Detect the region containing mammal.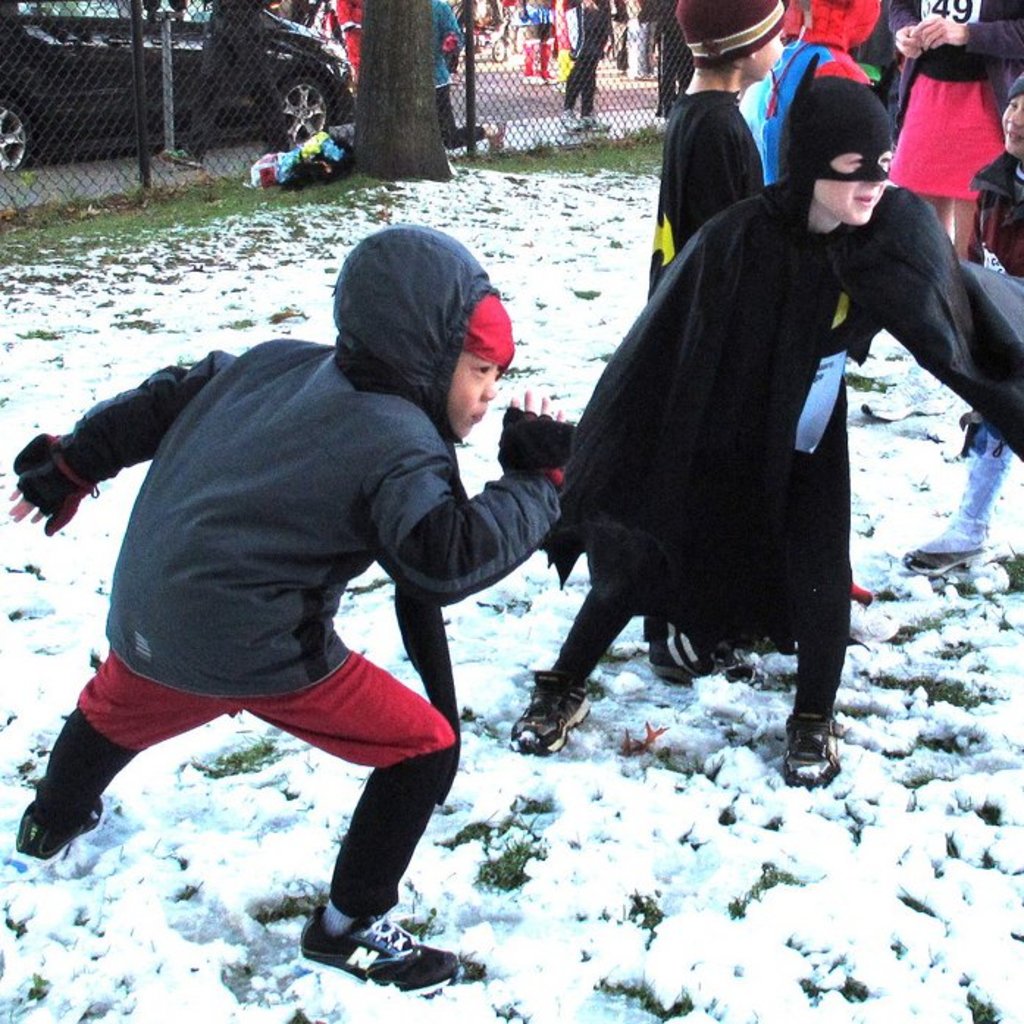
{"x1": 24, "y1": 276, "x2": 608, "y2": 934}.
